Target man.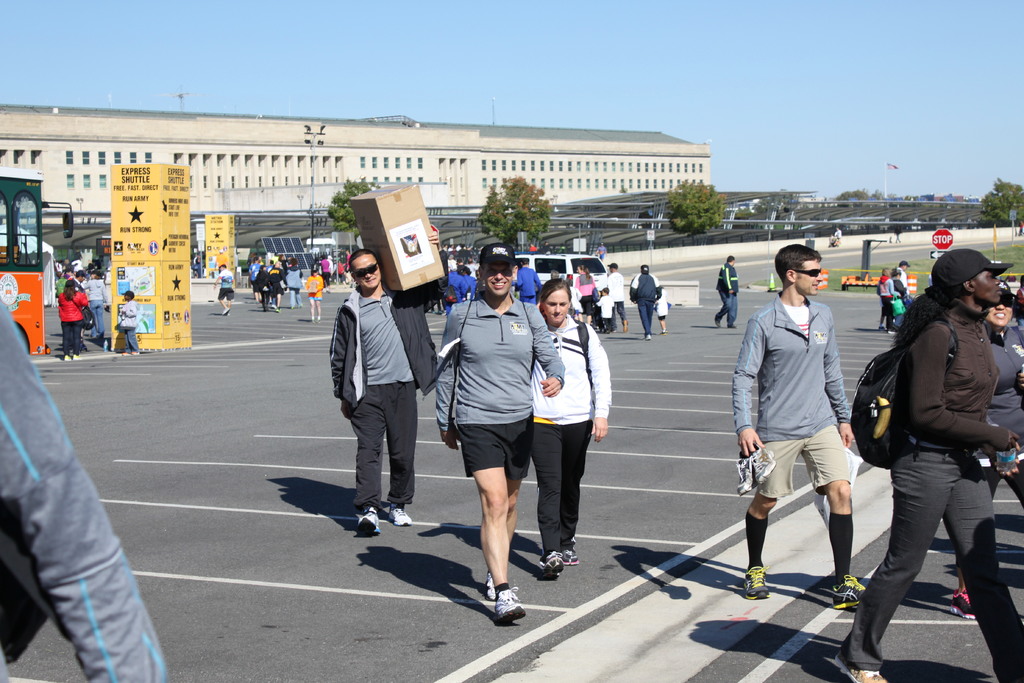
Target region: left=591, top=240, right=606, bottom=267.
